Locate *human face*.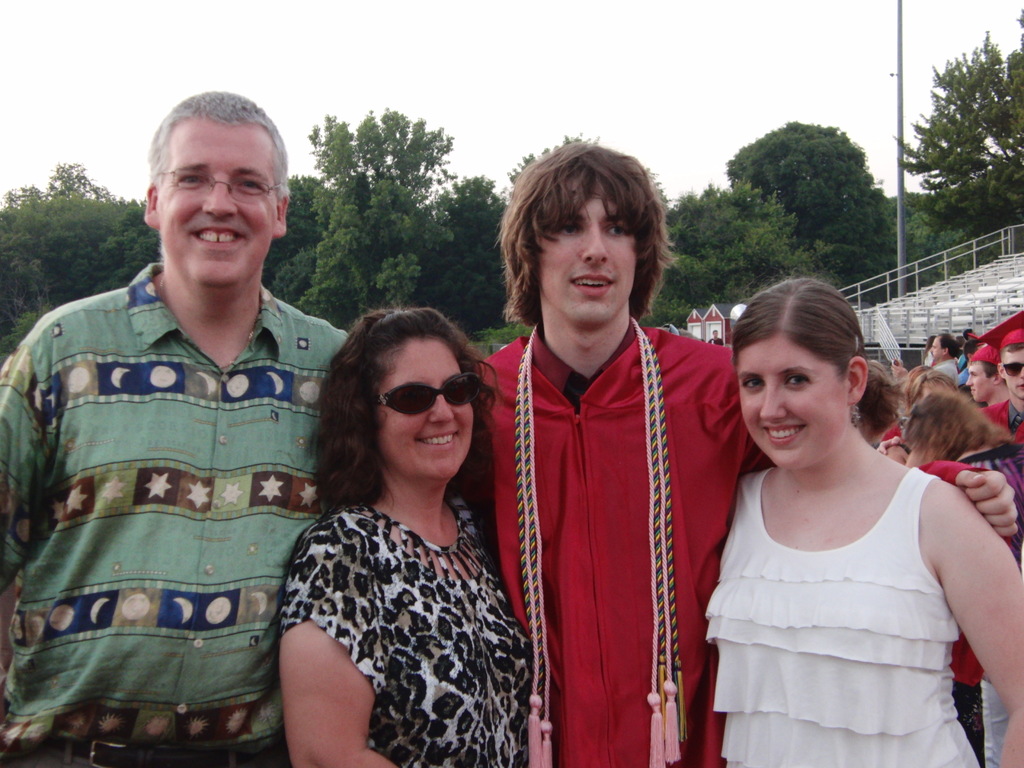
Bounding box: 965/365/993/401.
